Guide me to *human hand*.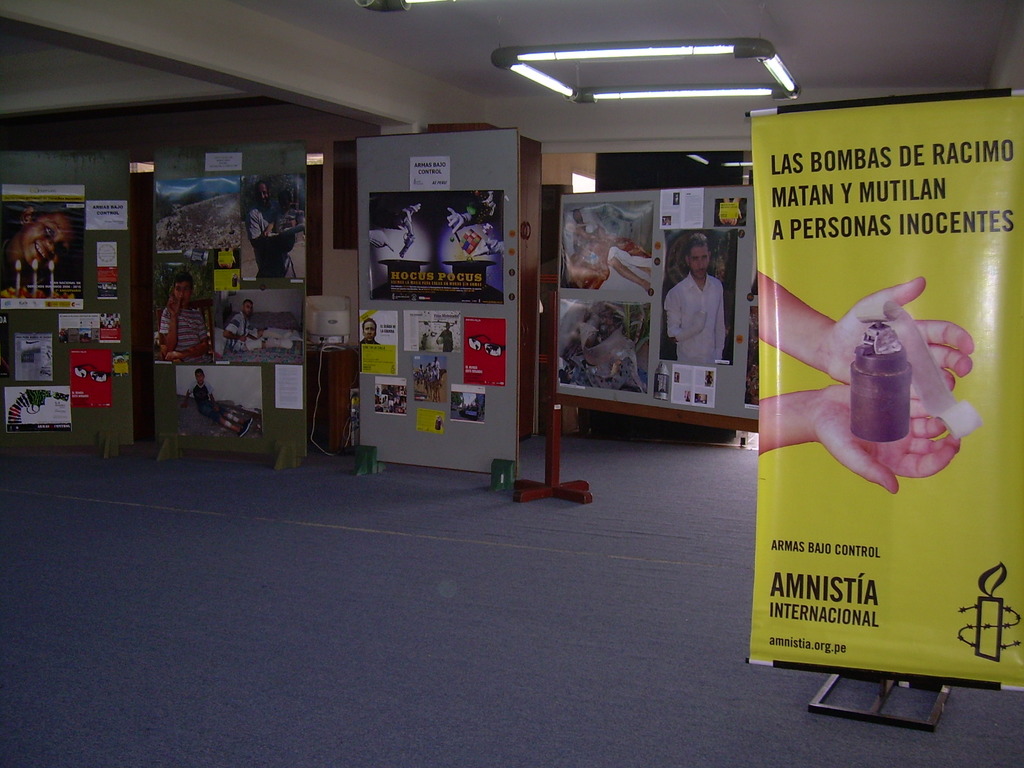
Guidance: [238, 333, 247, 342].
